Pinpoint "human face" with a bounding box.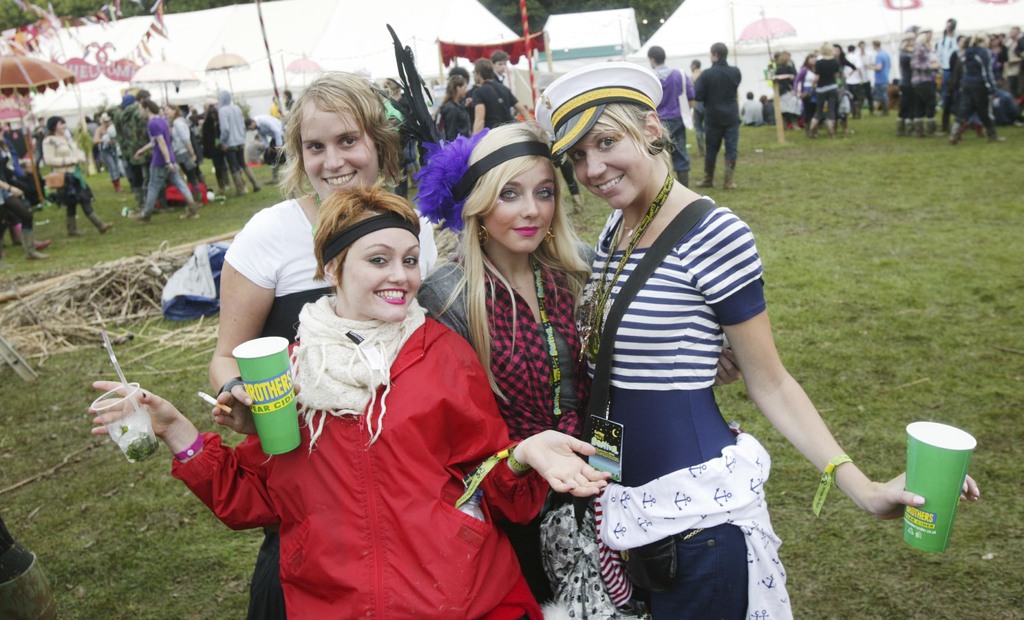
left=301, top=109, right=379, bottom=209.
